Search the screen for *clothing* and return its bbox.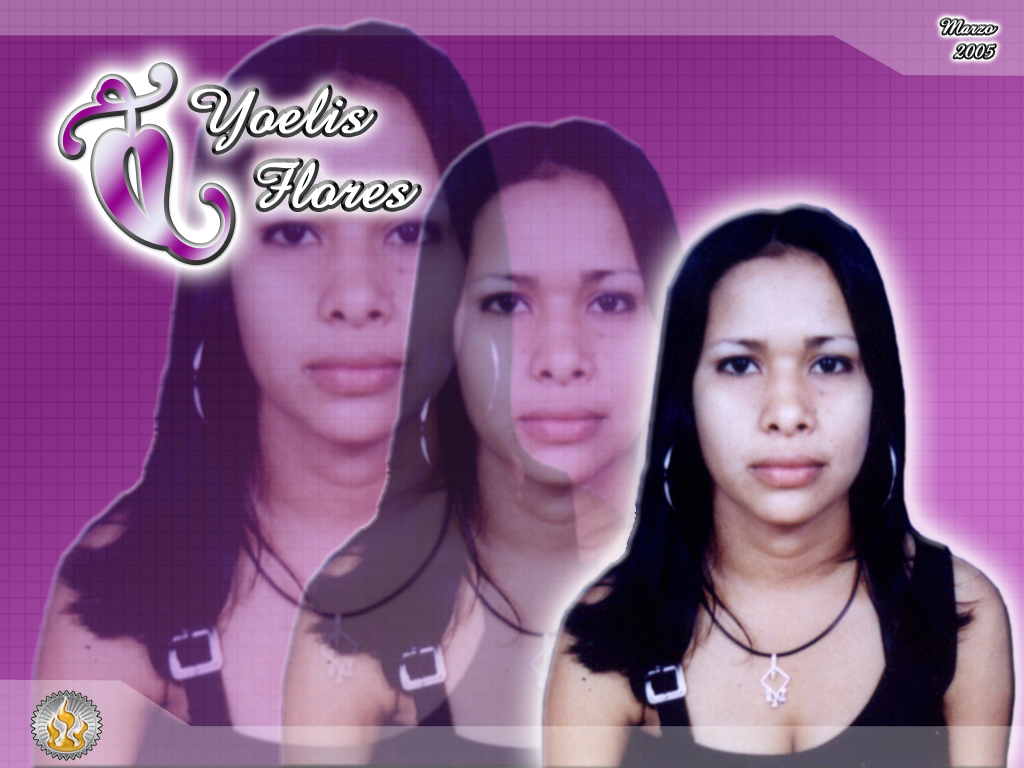
Found: region(648, 531, 953, 767).
